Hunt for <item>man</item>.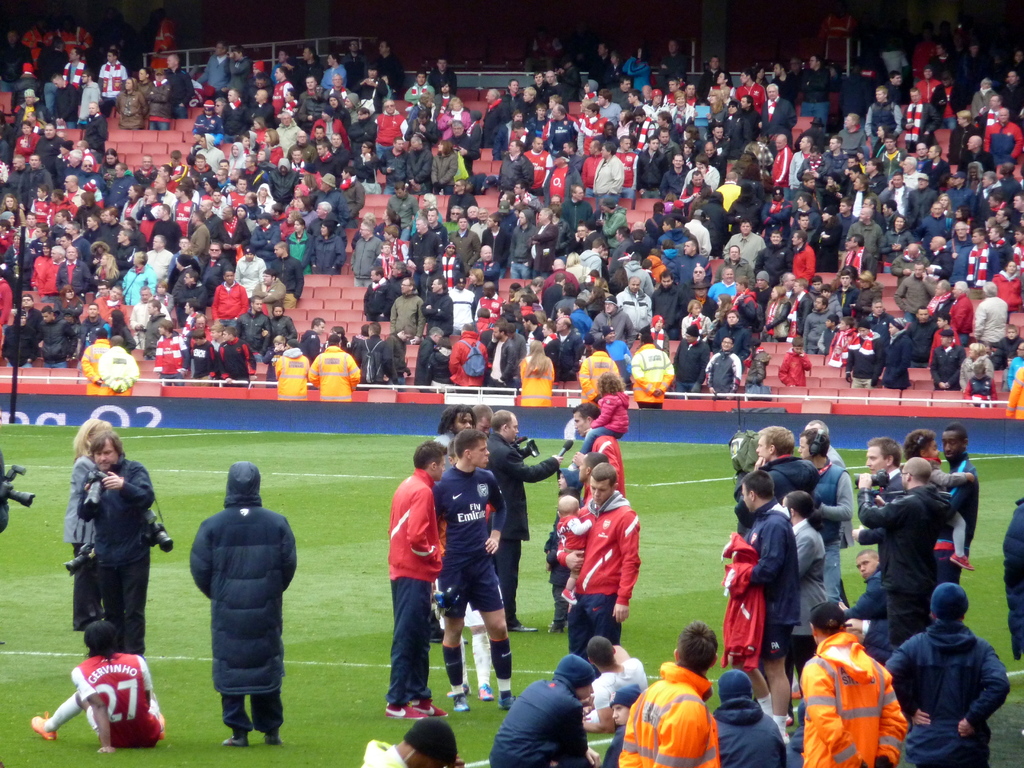
Hunted down at Rect(185, 324, 214, 387).
